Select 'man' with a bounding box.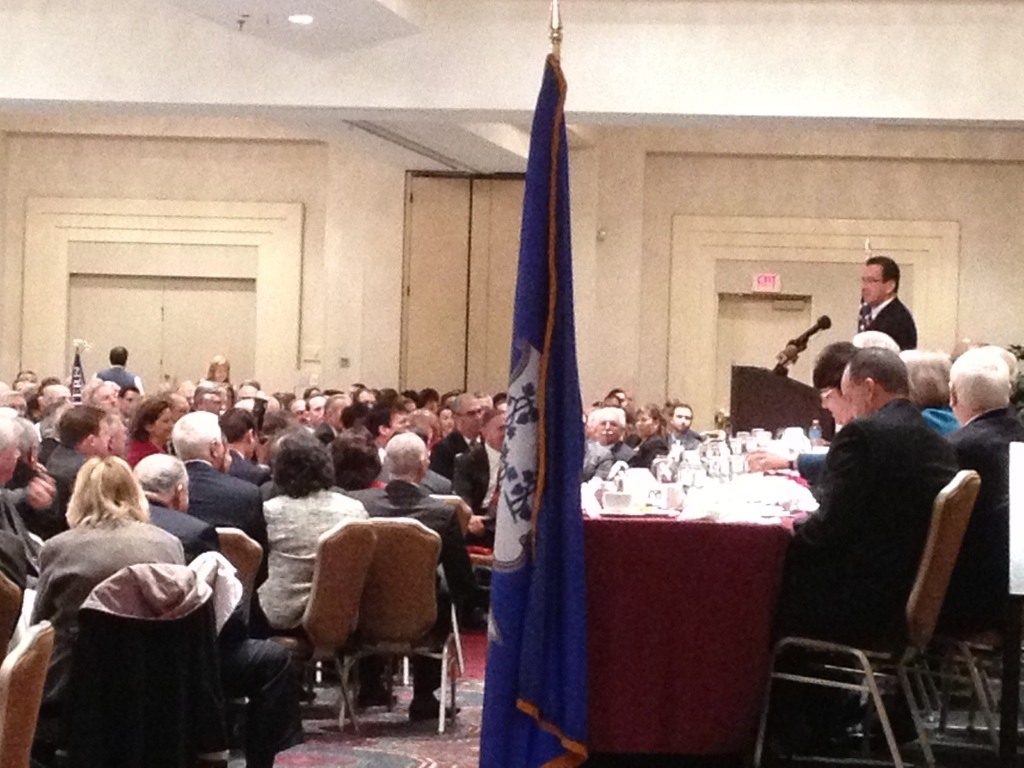
l=166, t=407, r=268, b=595.
